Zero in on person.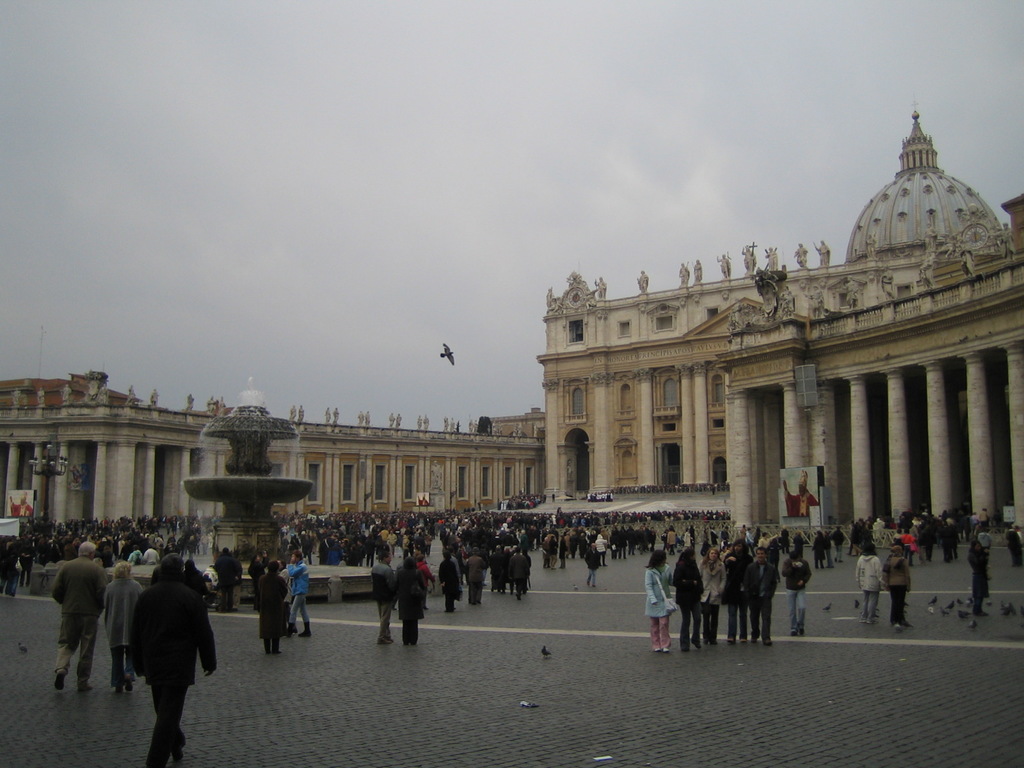
Zeroed in: detection(843, 276, 863, 312).
